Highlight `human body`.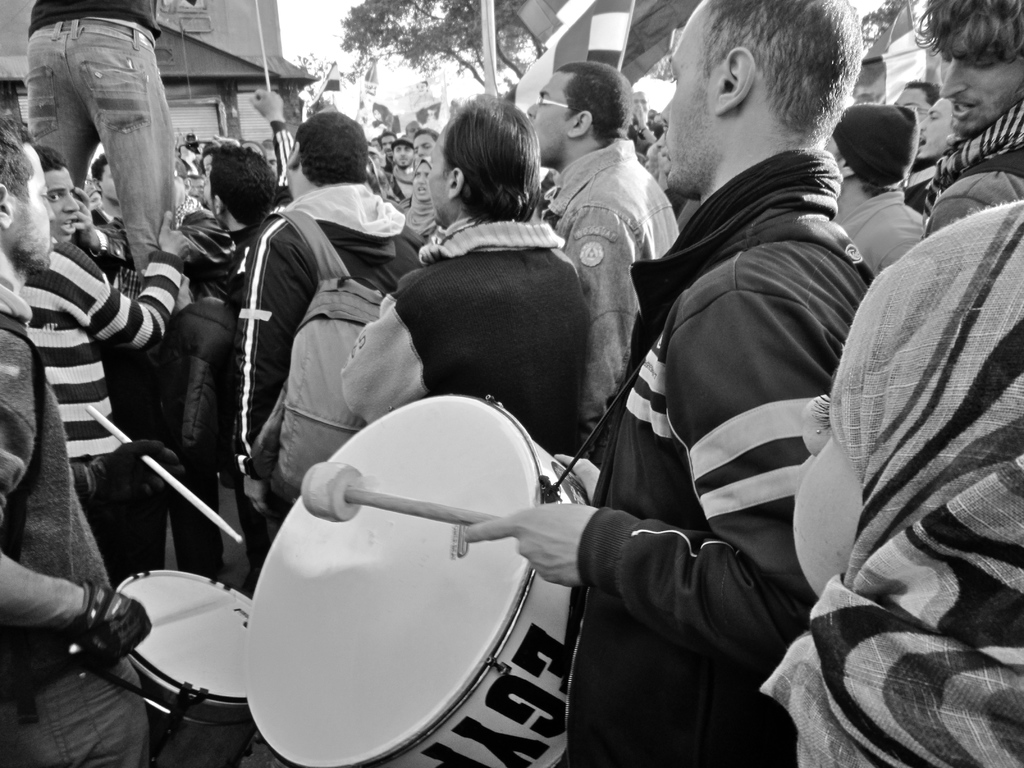
Highlighted region: select_region(223, 111, 421, 579).
